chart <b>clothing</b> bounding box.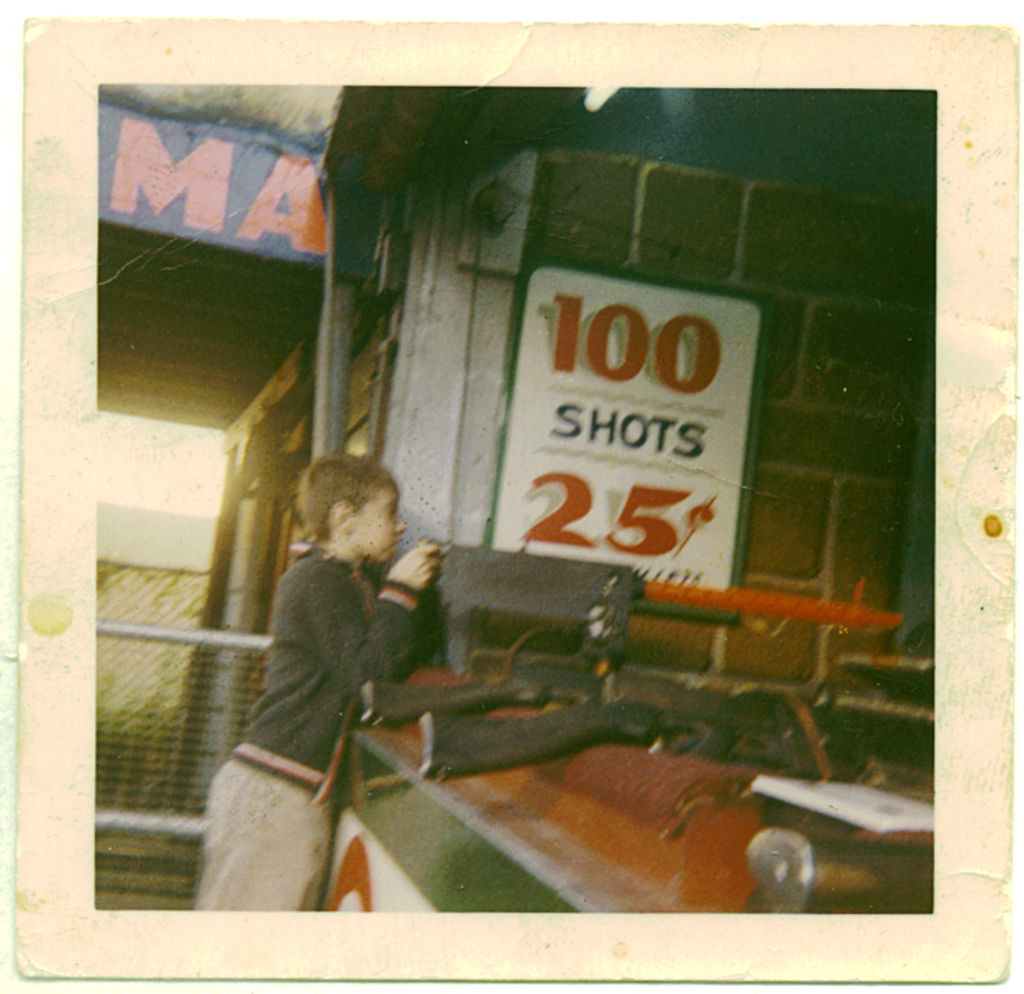
Charted: 190:480:481:896.
